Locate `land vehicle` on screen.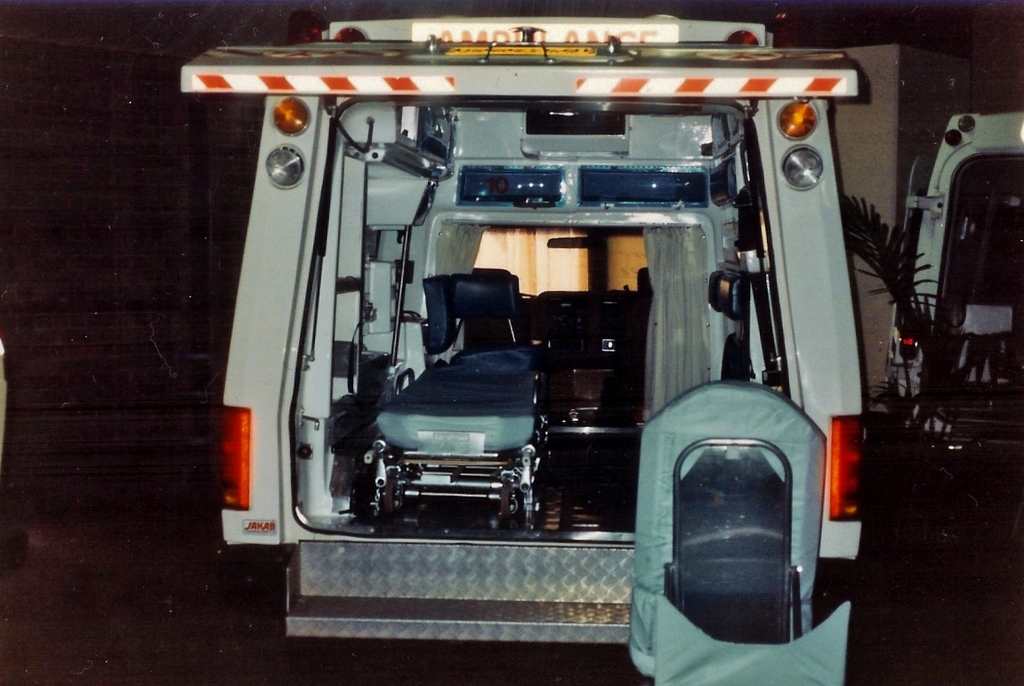
On screen at (x1=897, y1=104, x2=1023, y2=447).
